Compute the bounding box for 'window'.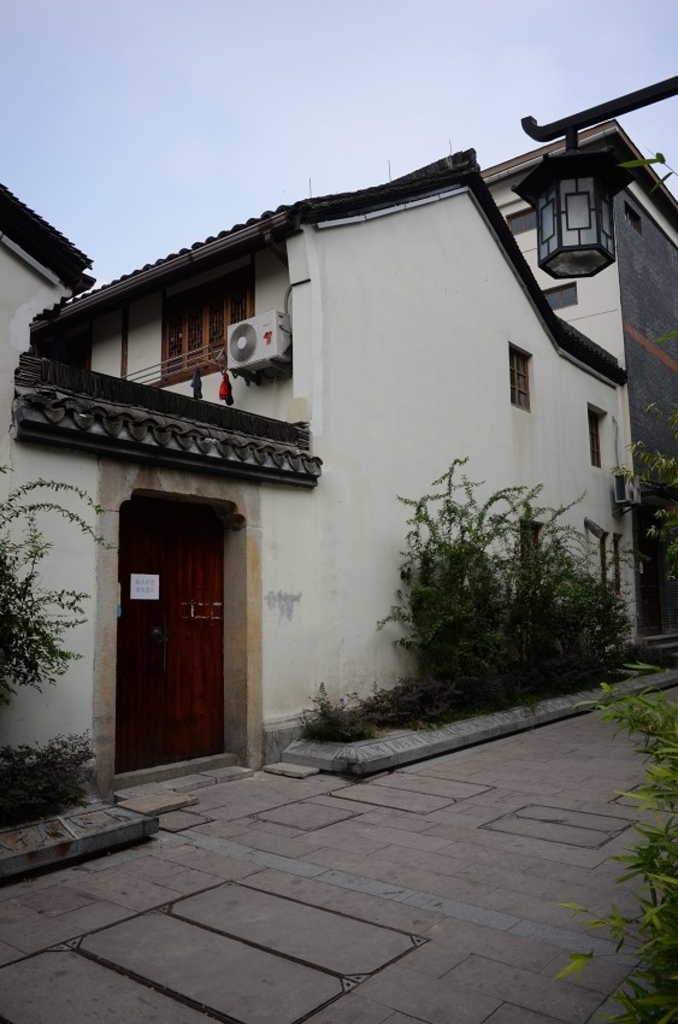
157:287:260:372.
